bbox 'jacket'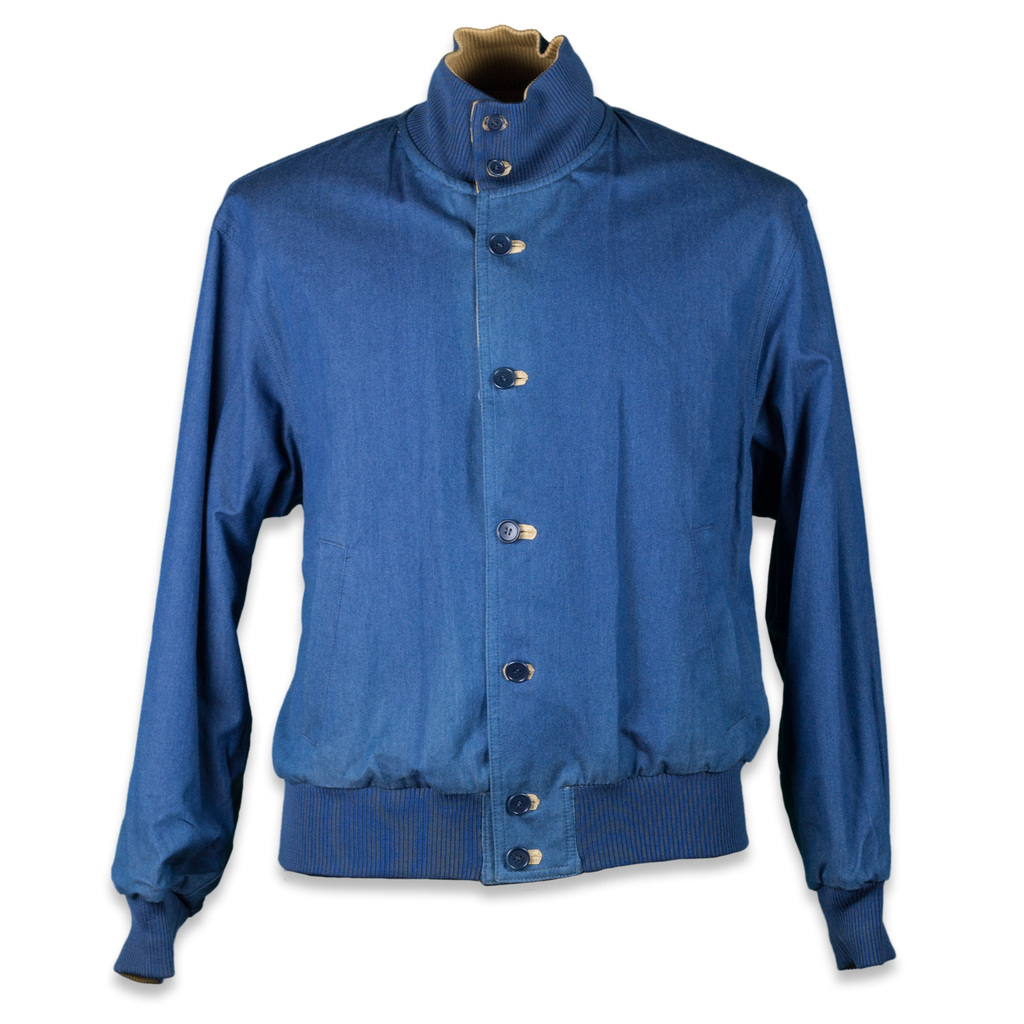
bbox=(109, 26, 899, 986)
